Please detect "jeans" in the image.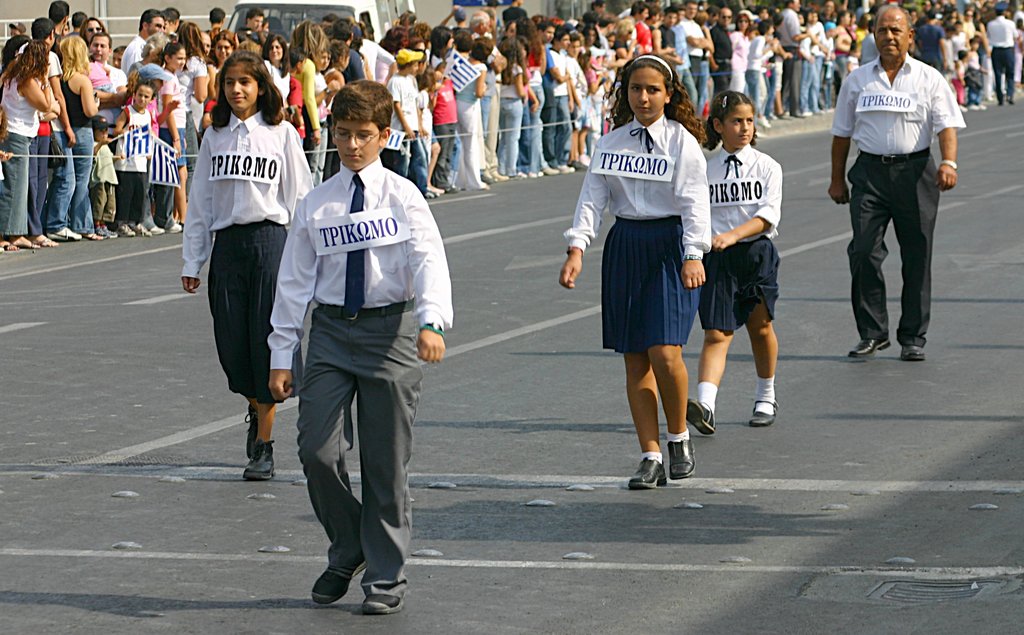
locate(802, 60, 819, 111).
